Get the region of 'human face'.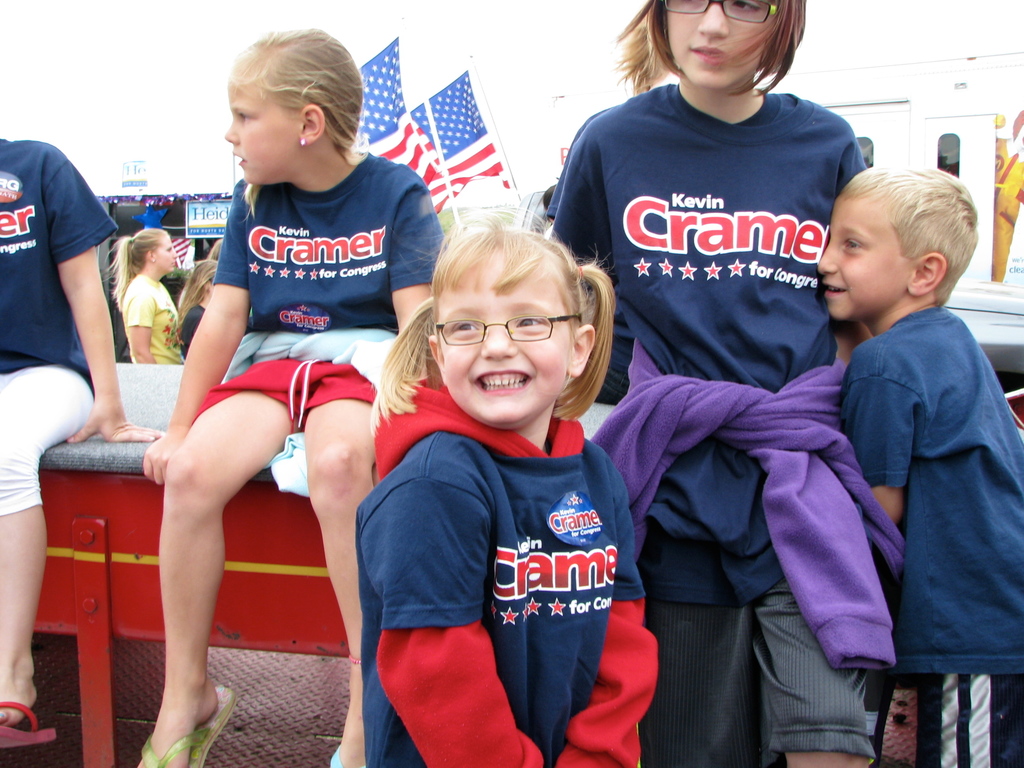
{"left": 147, "top": 233, "right": 181, "bottom": 273}.
